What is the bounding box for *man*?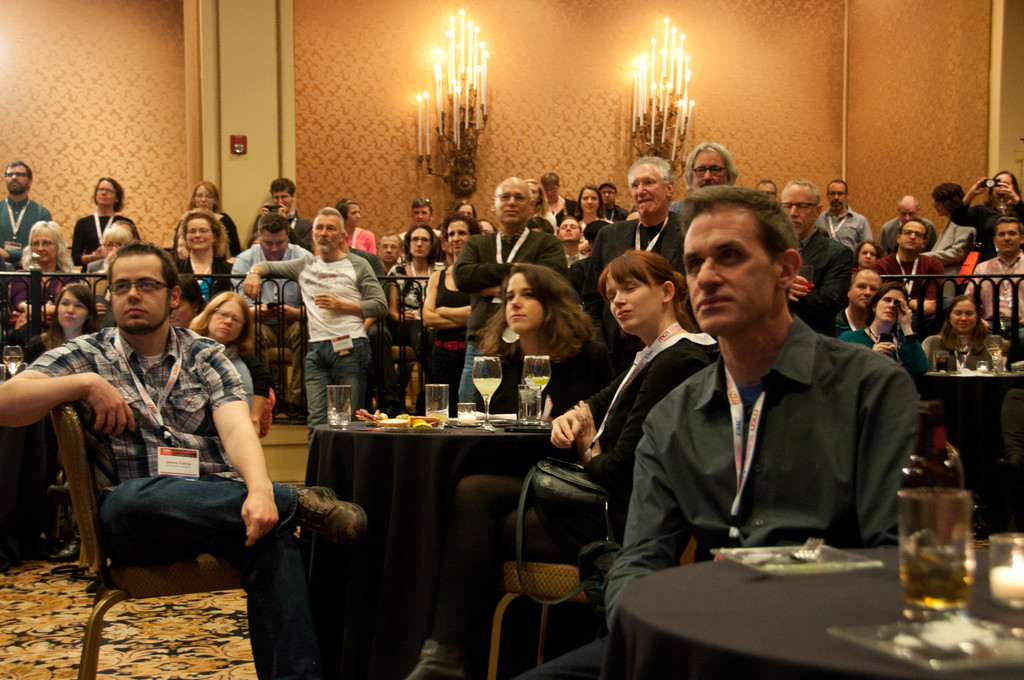
{"x1": 811, "y1": 180, "x2": 874, "y2": 248}.
